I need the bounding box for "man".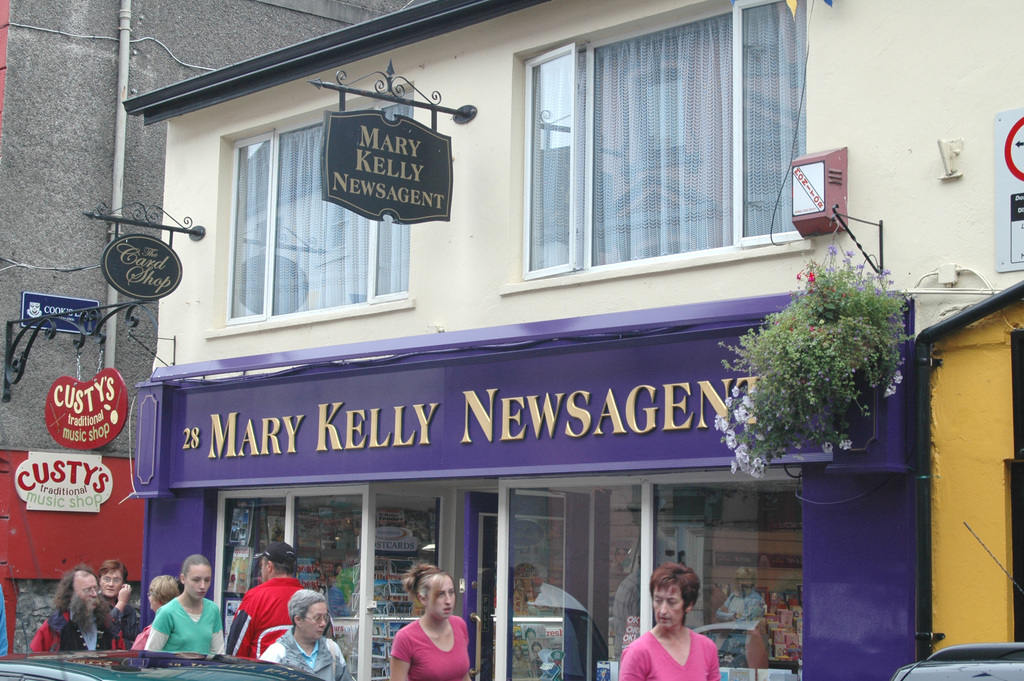
Here it is: 99,558,135,647.
